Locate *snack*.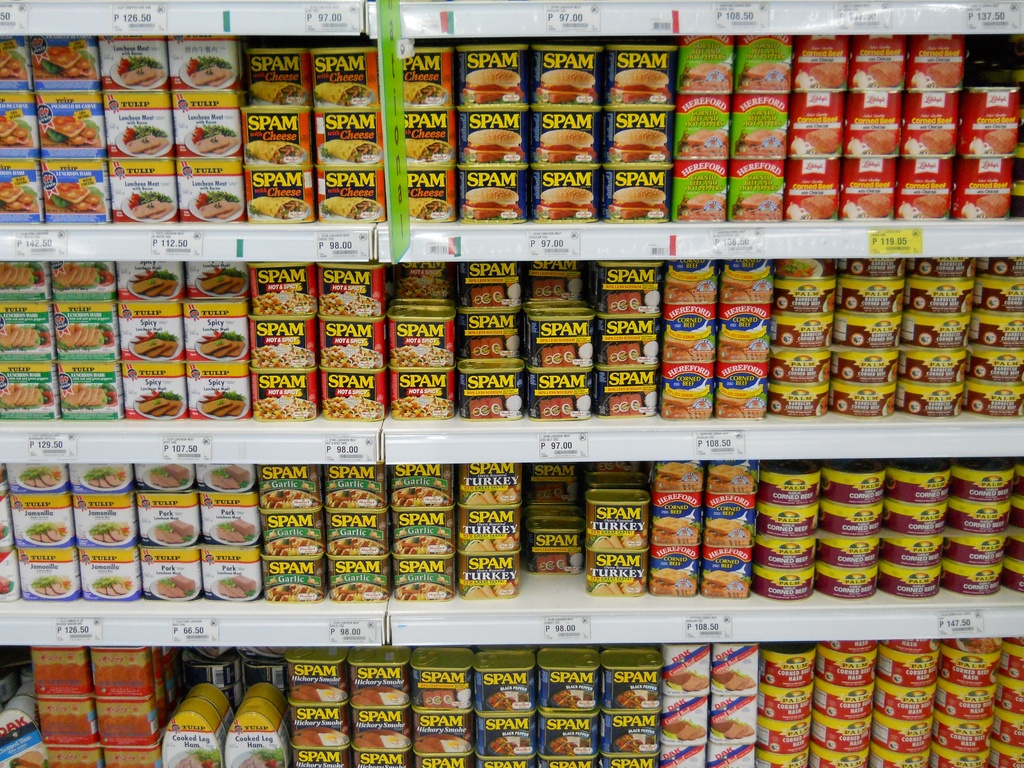
Bounding box: detection(8, 752, 45, 767).
